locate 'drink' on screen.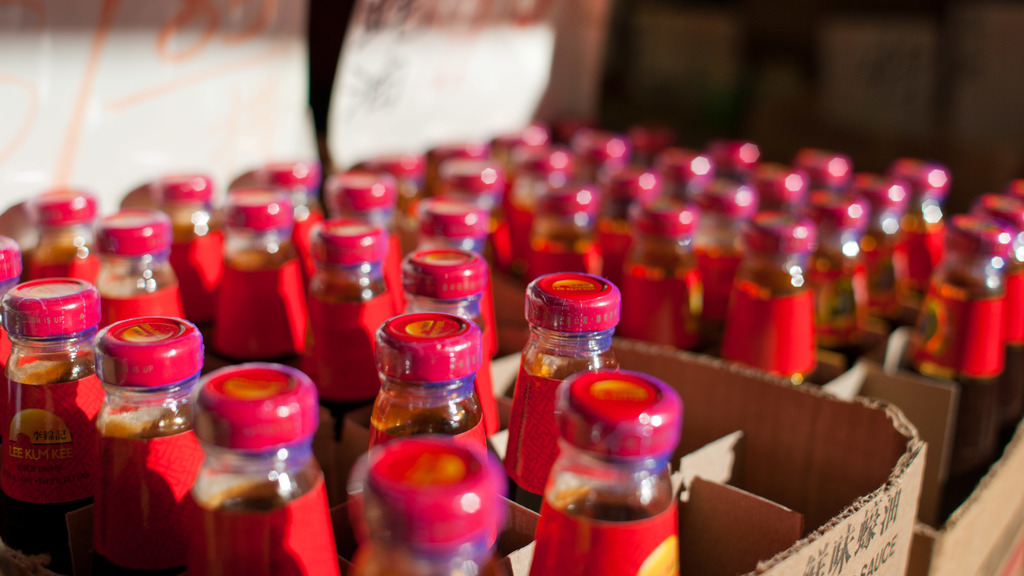
On screen at 0,279,97,575.
